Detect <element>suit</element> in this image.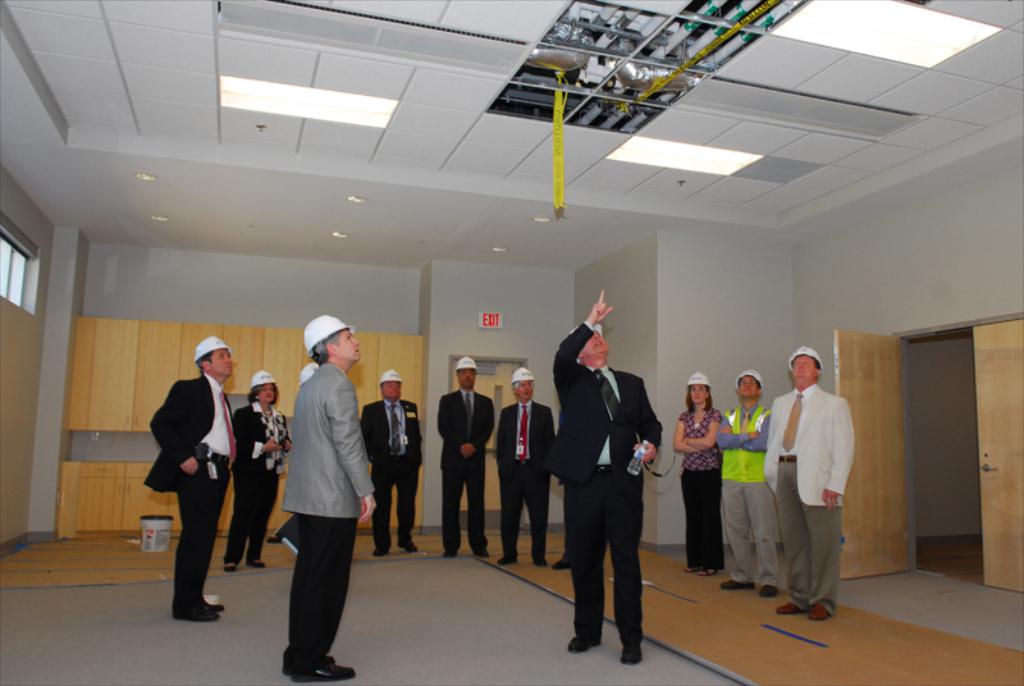
Detection: <bbox>278, 363, 376, 673</bbox>.
